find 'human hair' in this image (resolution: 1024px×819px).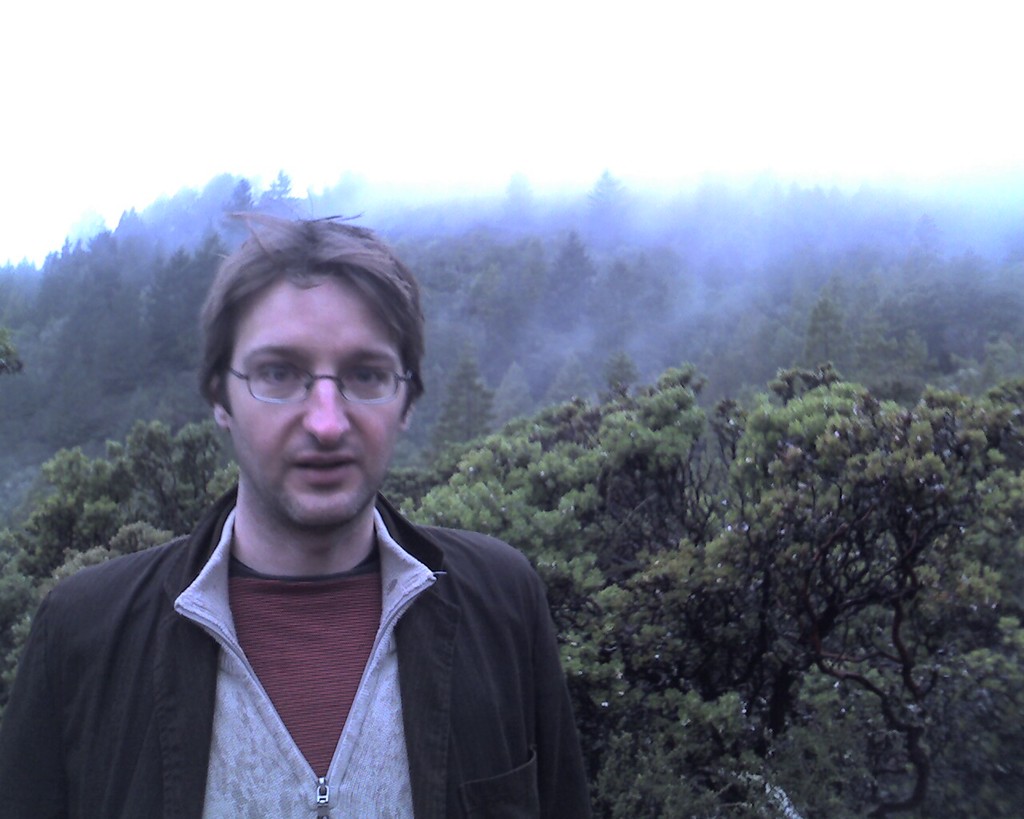
<region>177, 213, 402, 461</region>.
